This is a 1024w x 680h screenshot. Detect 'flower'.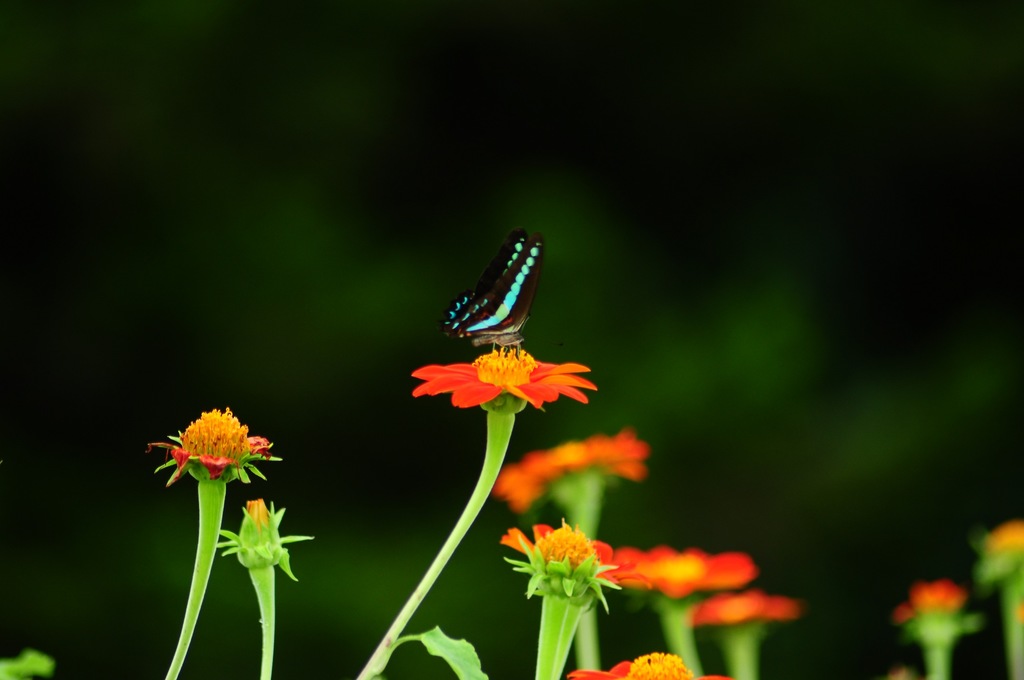
x1=495, y1=428, x2=650, y2=509.
